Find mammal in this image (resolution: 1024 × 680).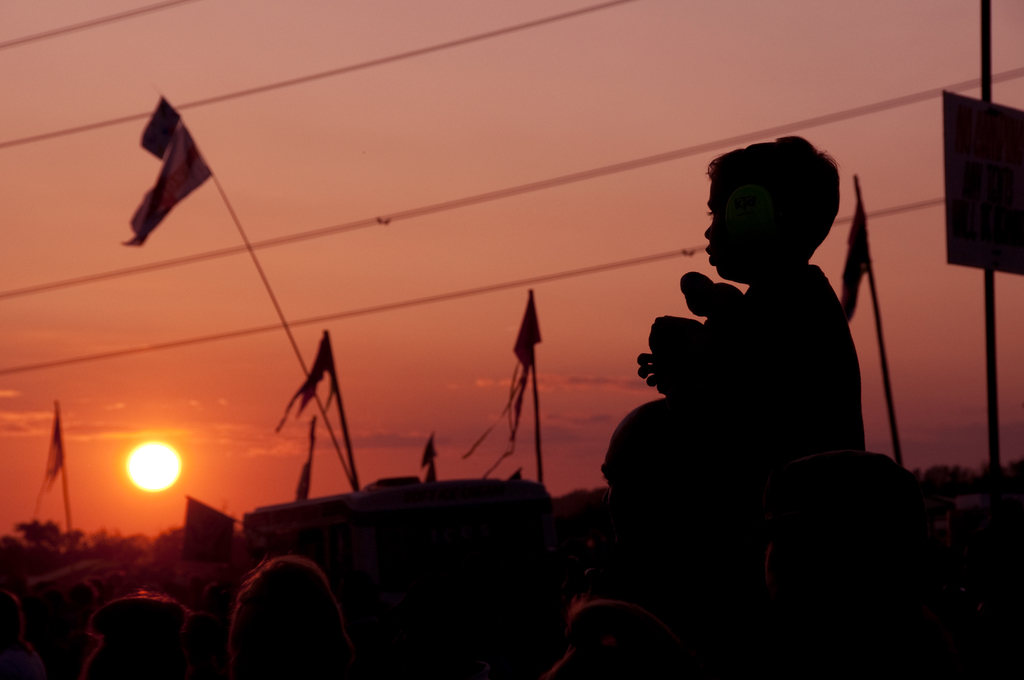
70/592/195/679.
